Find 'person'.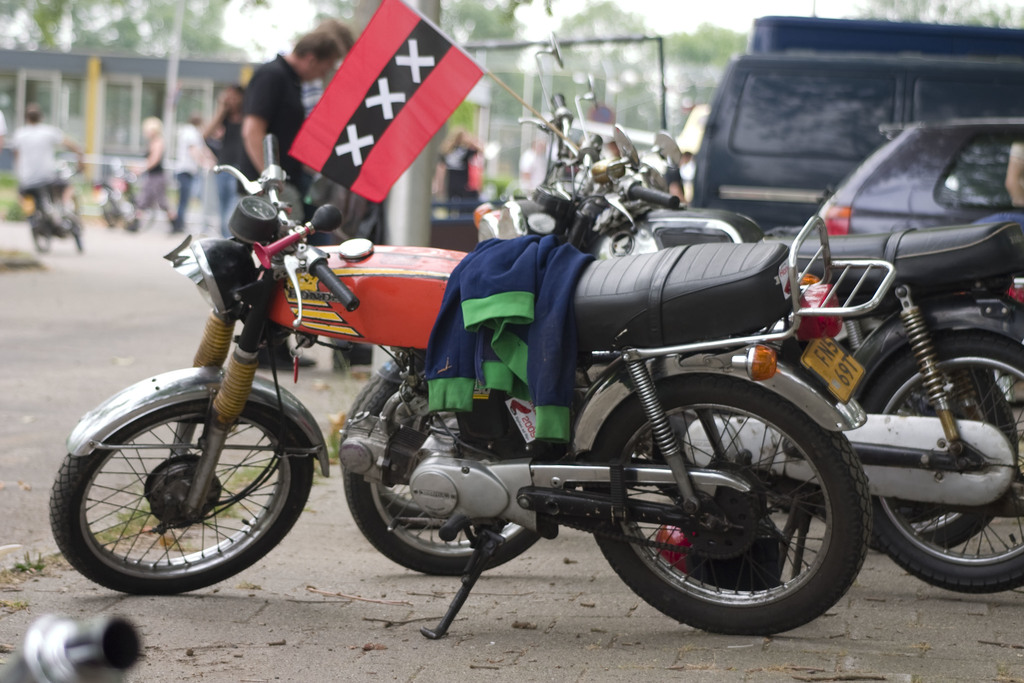
x1=196 y1=88 x2=246 y2=238.
